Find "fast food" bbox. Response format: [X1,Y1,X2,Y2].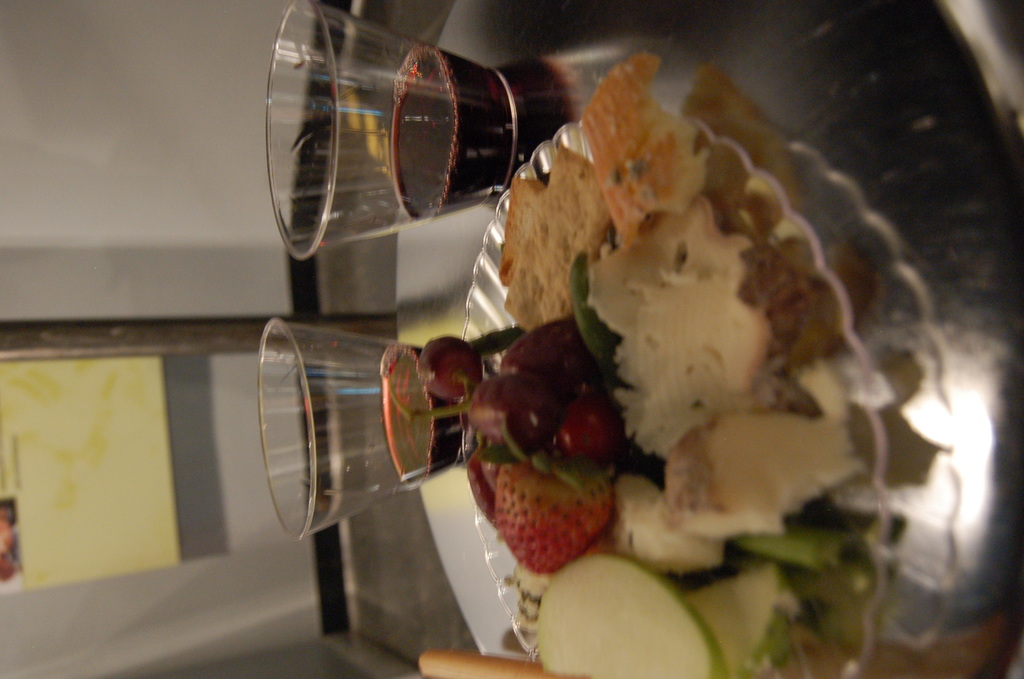
[420,653,599,678].
